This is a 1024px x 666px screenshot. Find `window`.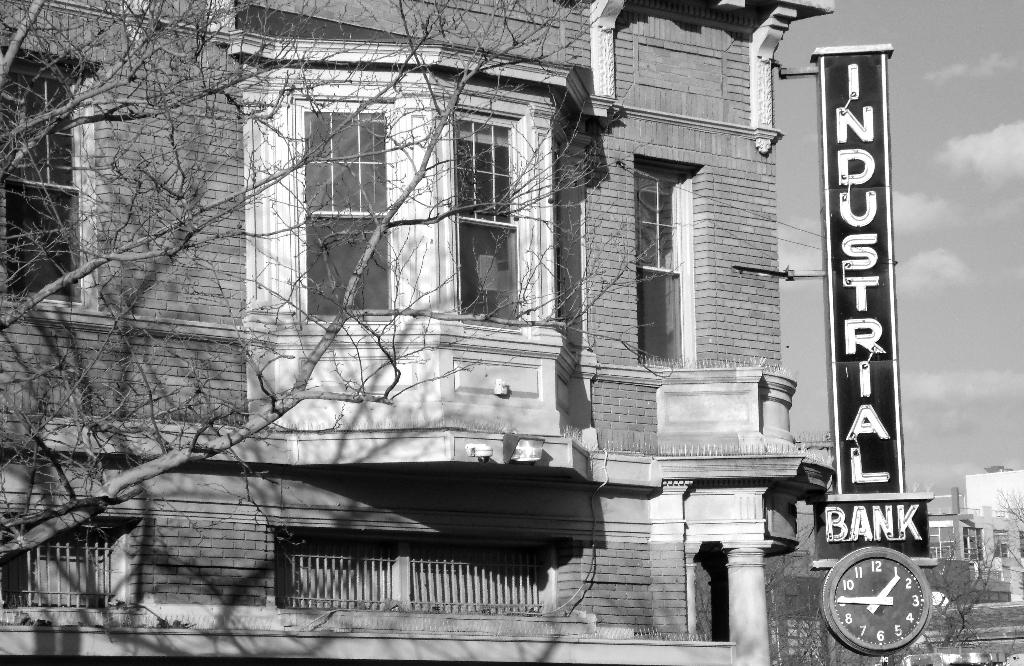
Bounding box: box(991, 528, 1010, 560).
